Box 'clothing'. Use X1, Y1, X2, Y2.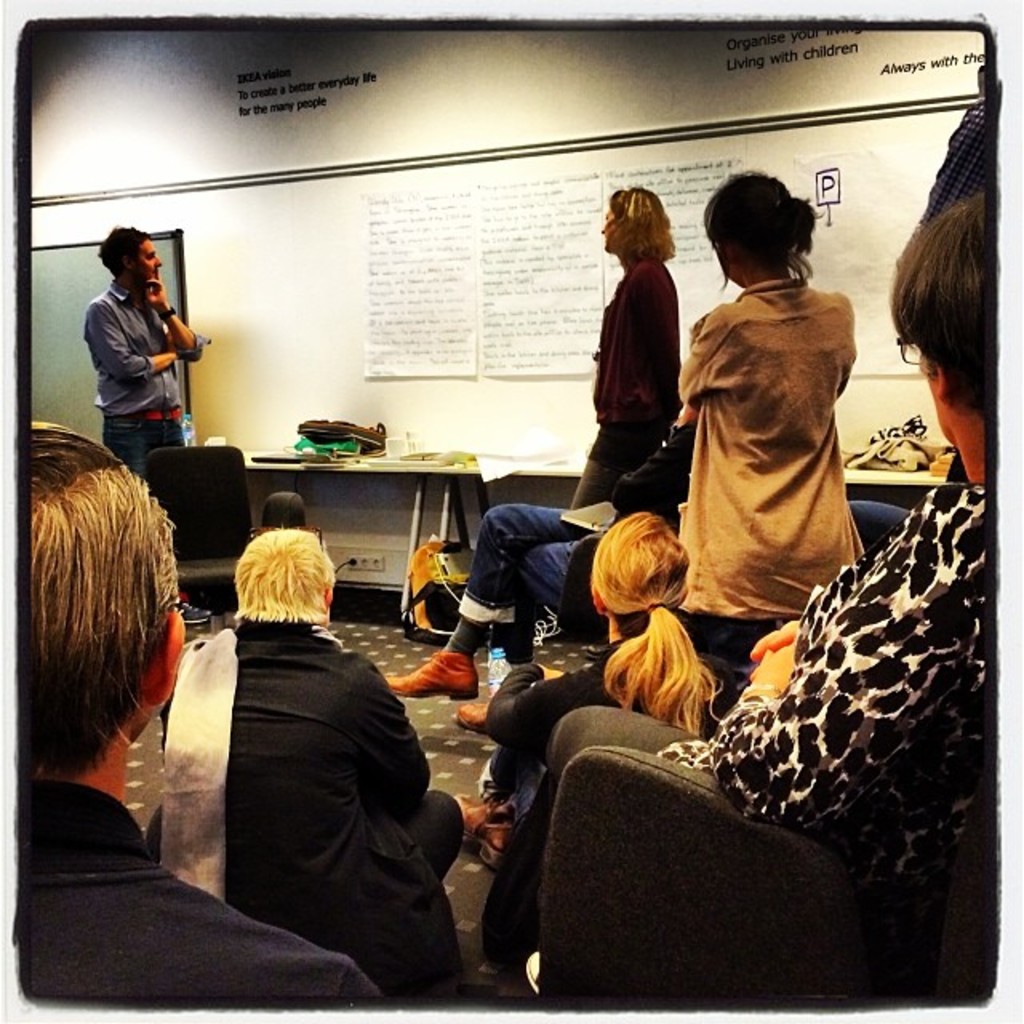
170, 632, 227, 894.
